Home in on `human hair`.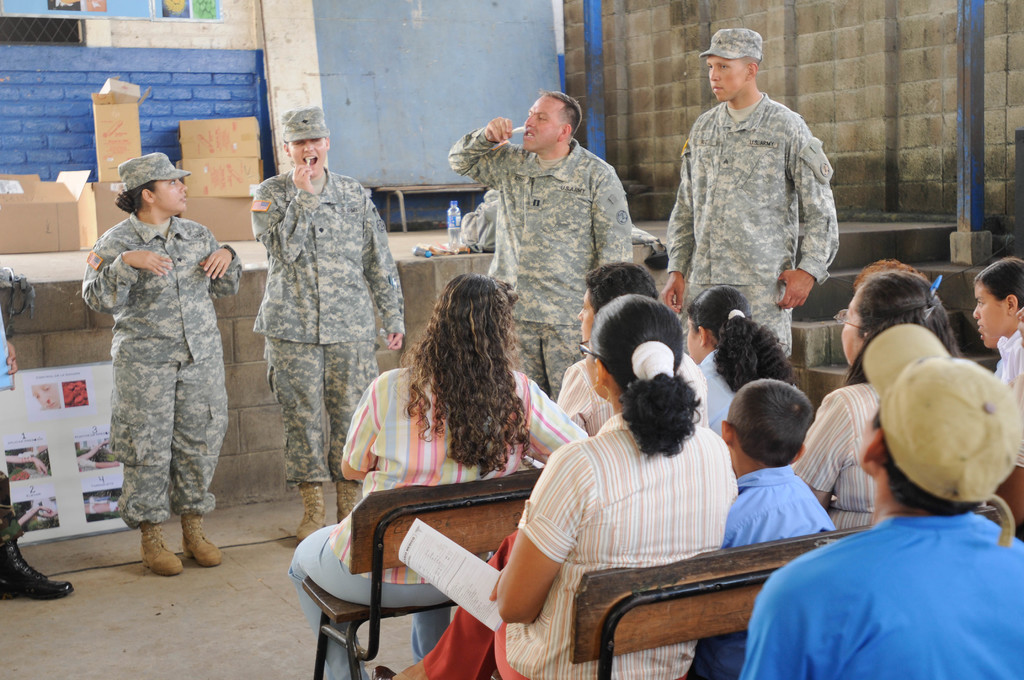
Homed in at (584,261,660,318).
